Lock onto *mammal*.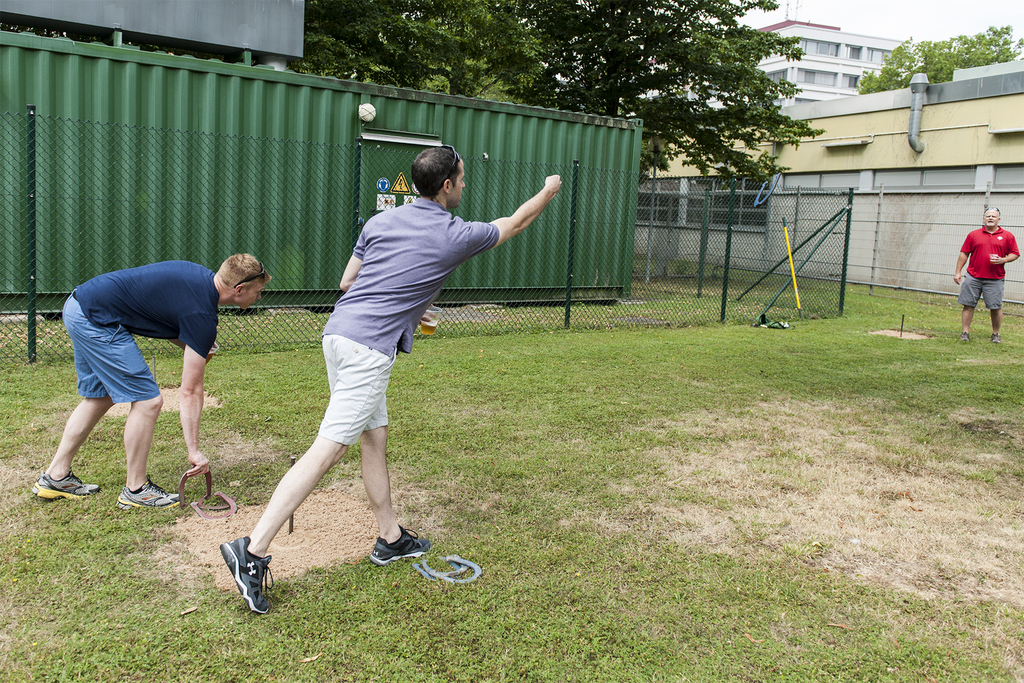
Locked: x1=32, y1=238, x2=250, y2=488.
